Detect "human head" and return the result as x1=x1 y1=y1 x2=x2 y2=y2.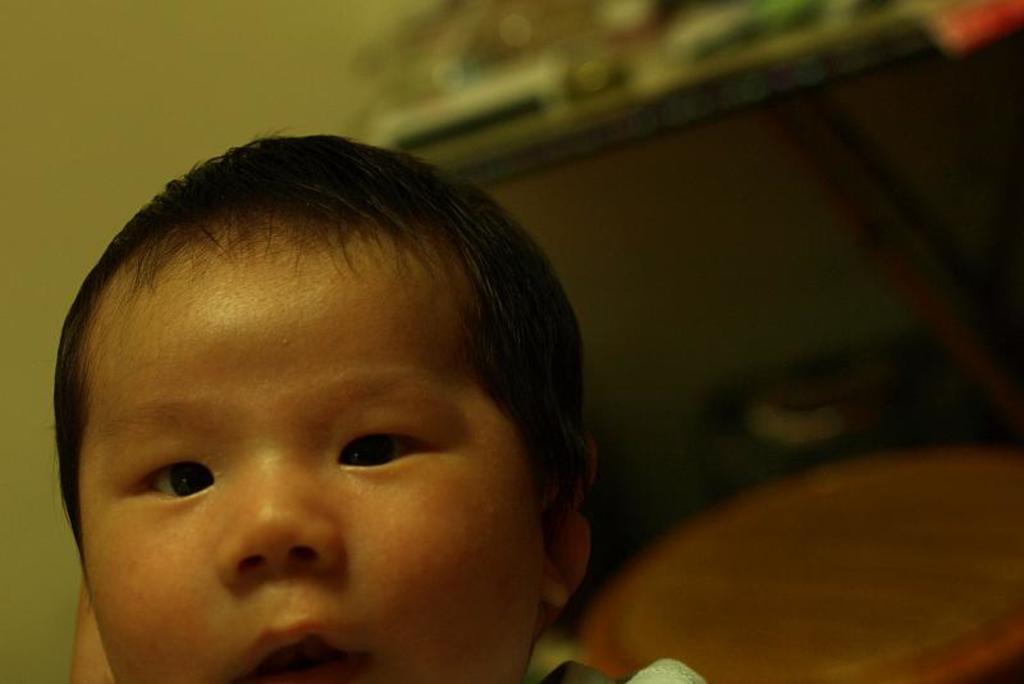
x1=65 y1=165 x2=568 y2=658.
